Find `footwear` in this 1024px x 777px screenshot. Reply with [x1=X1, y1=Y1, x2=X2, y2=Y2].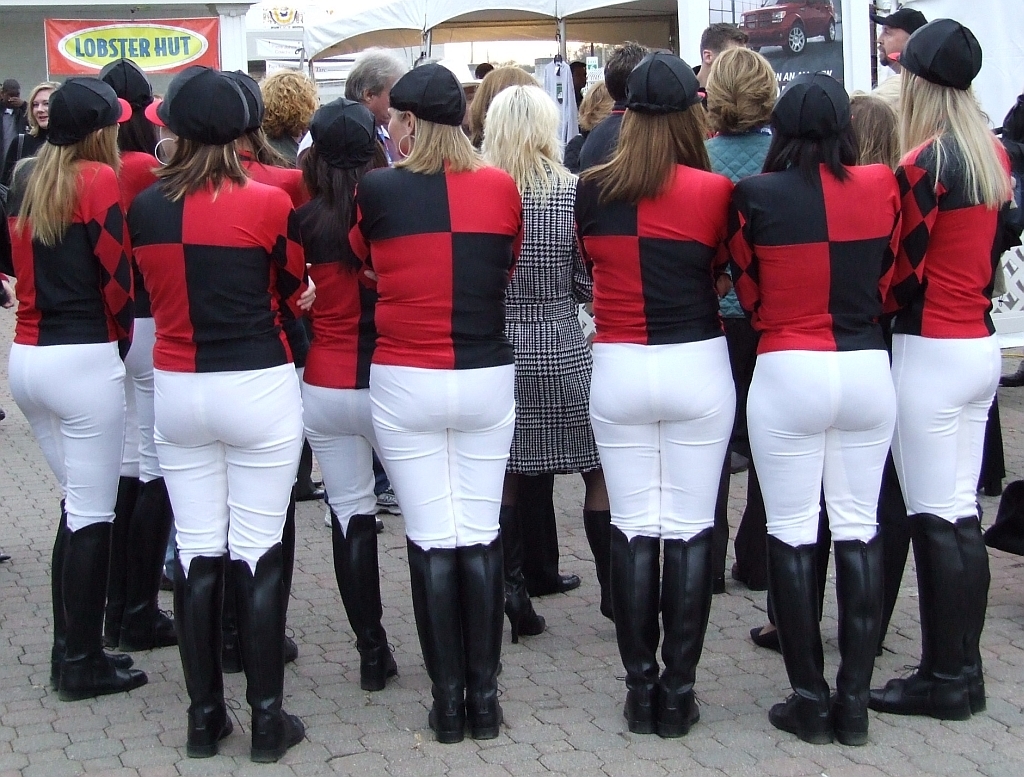
[x1=62, y1=523, x2=144, y2=698].
